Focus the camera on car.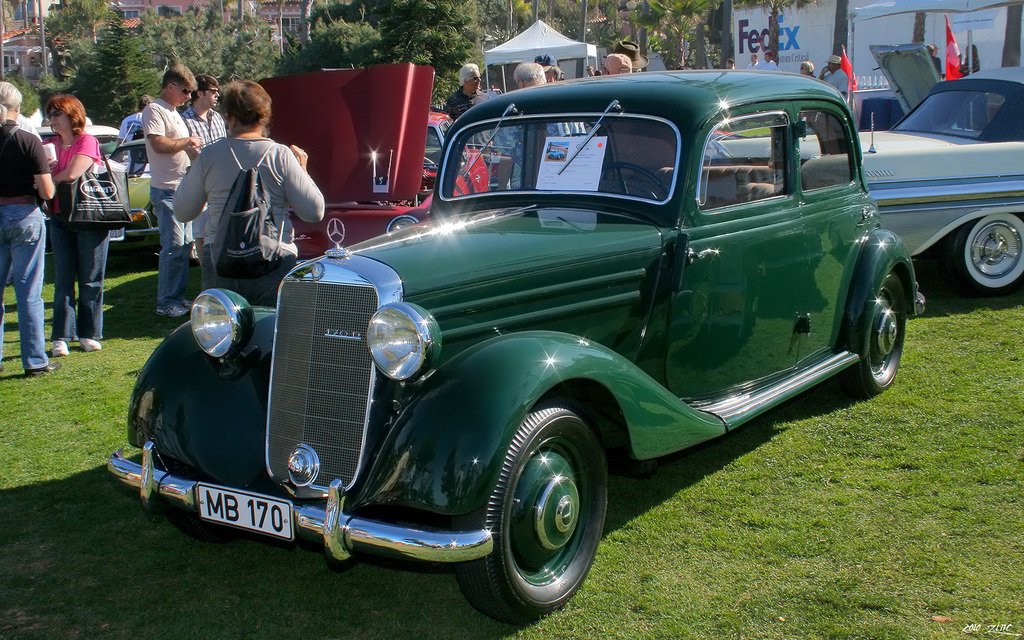
Focus region: (256, 60, 490, 267).
